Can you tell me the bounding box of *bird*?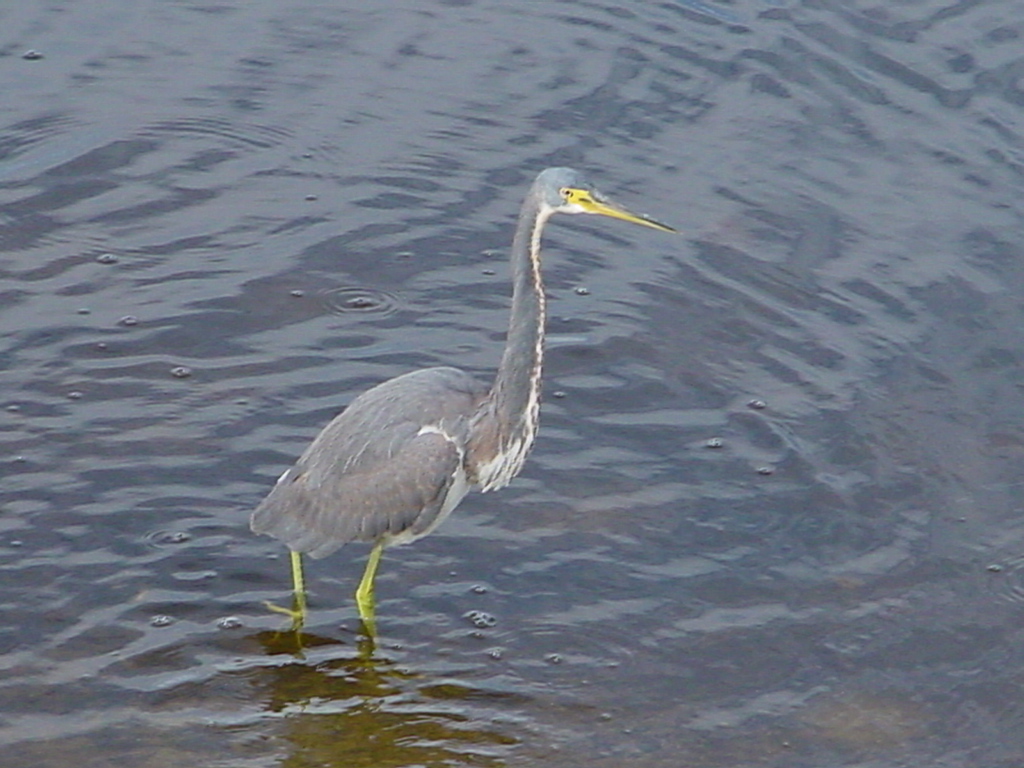
(x1=245, y1=187, x2=630, y2=634).
